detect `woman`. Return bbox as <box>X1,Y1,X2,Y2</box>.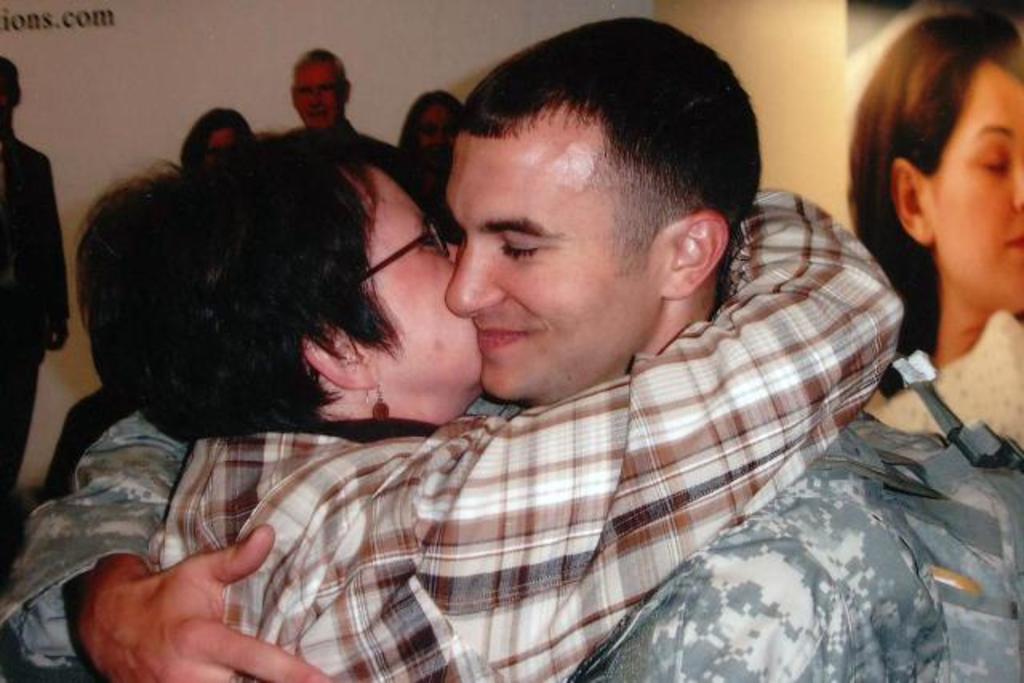
<box>72,126,906,681</box>.
